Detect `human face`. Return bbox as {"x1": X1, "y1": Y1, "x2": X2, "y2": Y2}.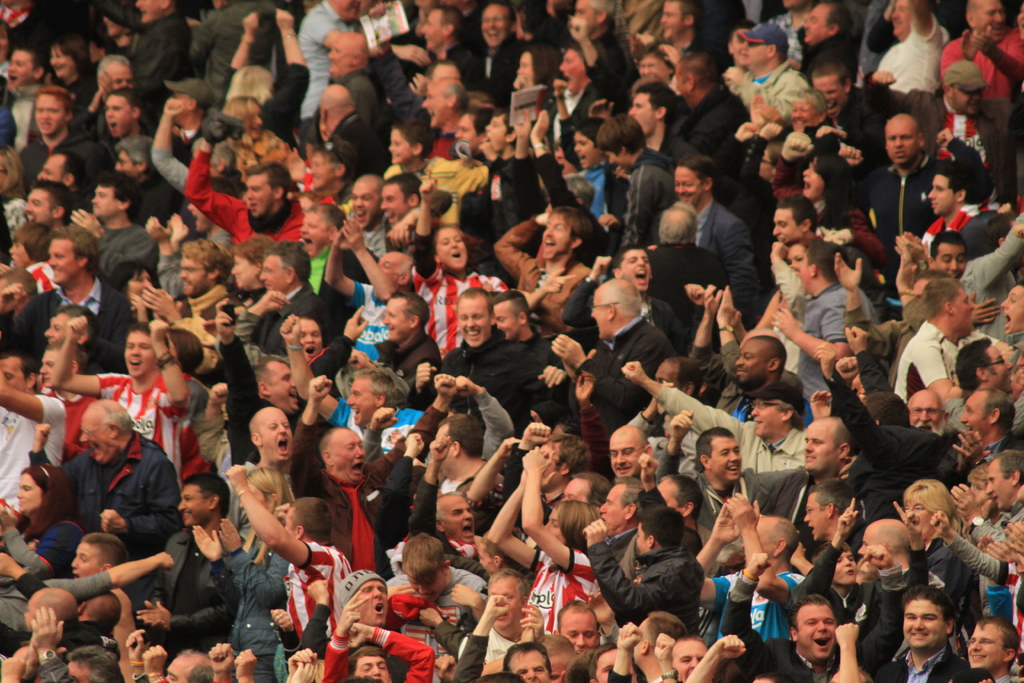
{"x1": 24, "y1": 185, "x2": 51, "y2": 227}.
